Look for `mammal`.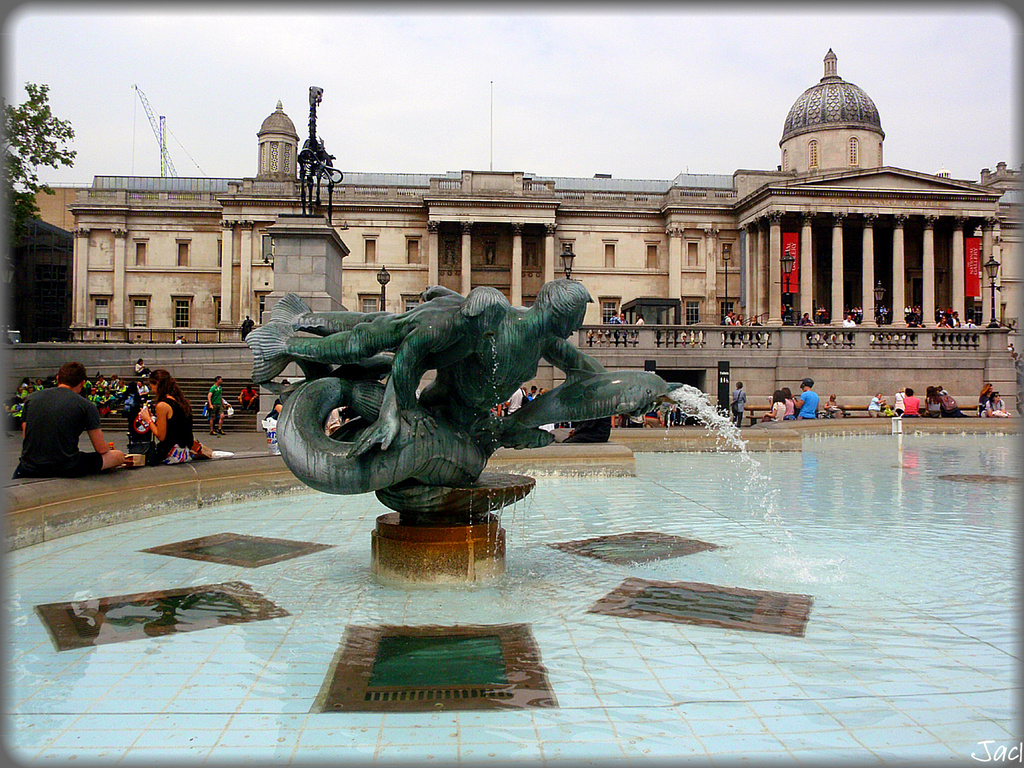
Found: bbox=(135, 367, 202, 463).
